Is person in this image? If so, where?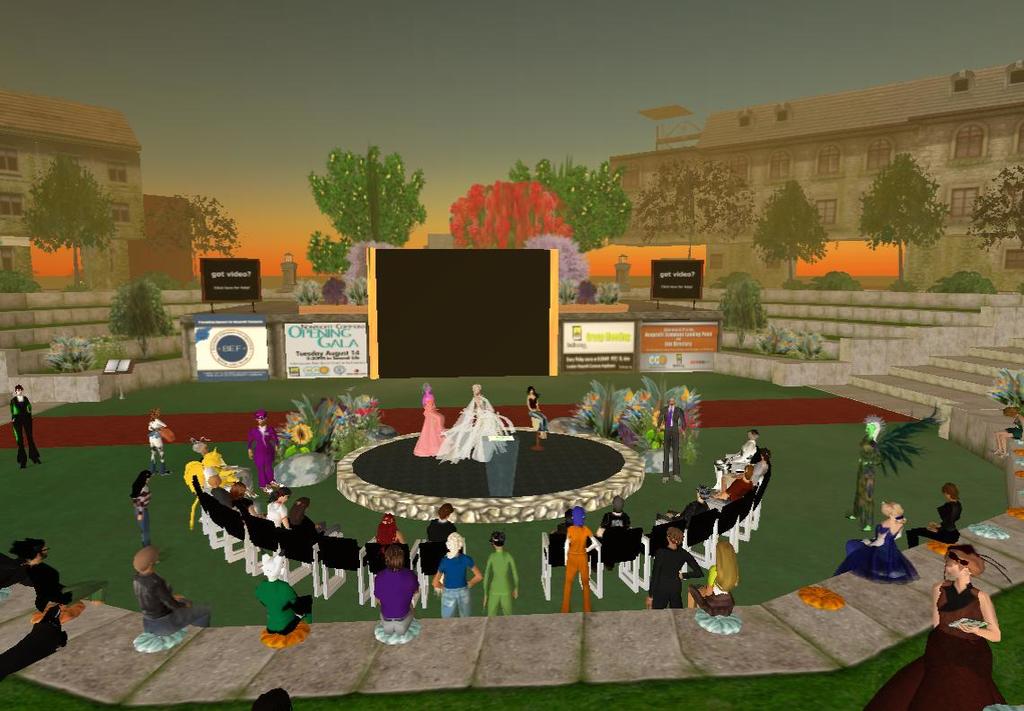
Yes, at [643,527,702,614].
